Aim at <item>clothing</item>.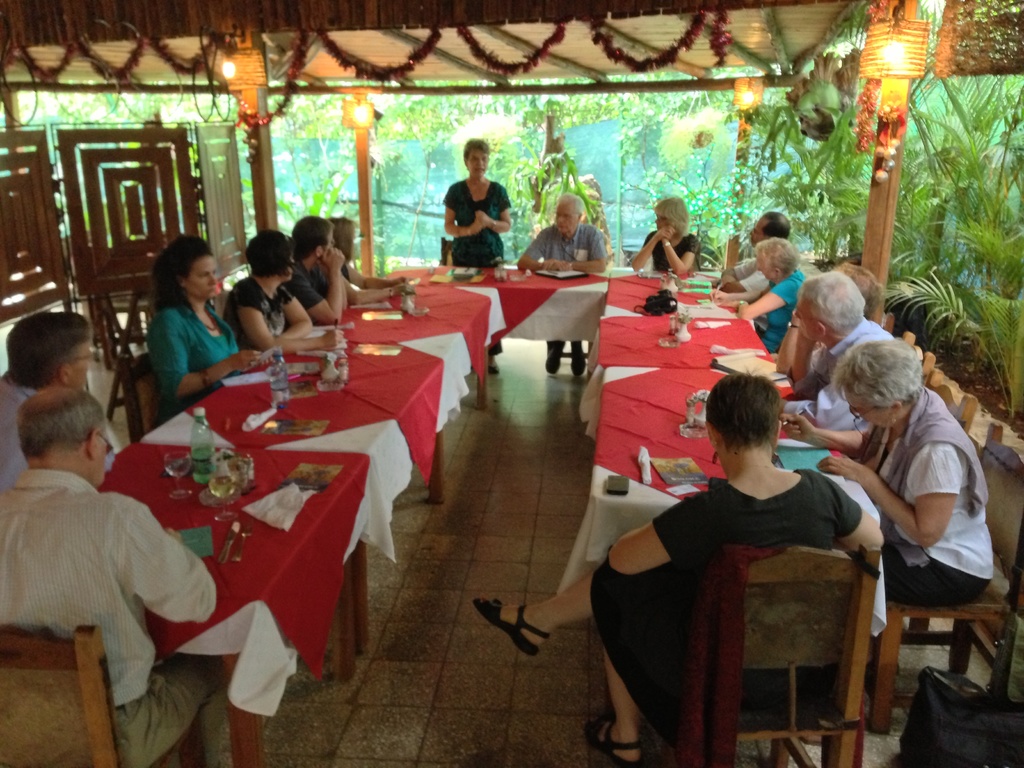
Aimed at select_region(764, 268, 806, 353).
